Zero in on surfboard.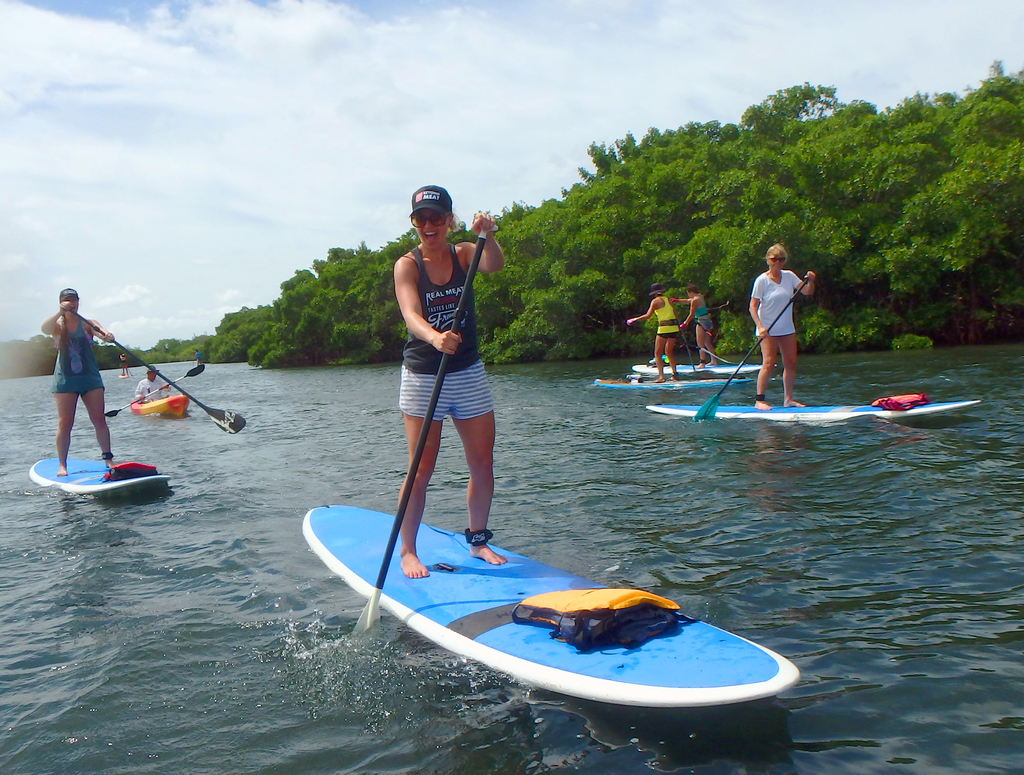
Zeroed in: 28 452 175 493.
